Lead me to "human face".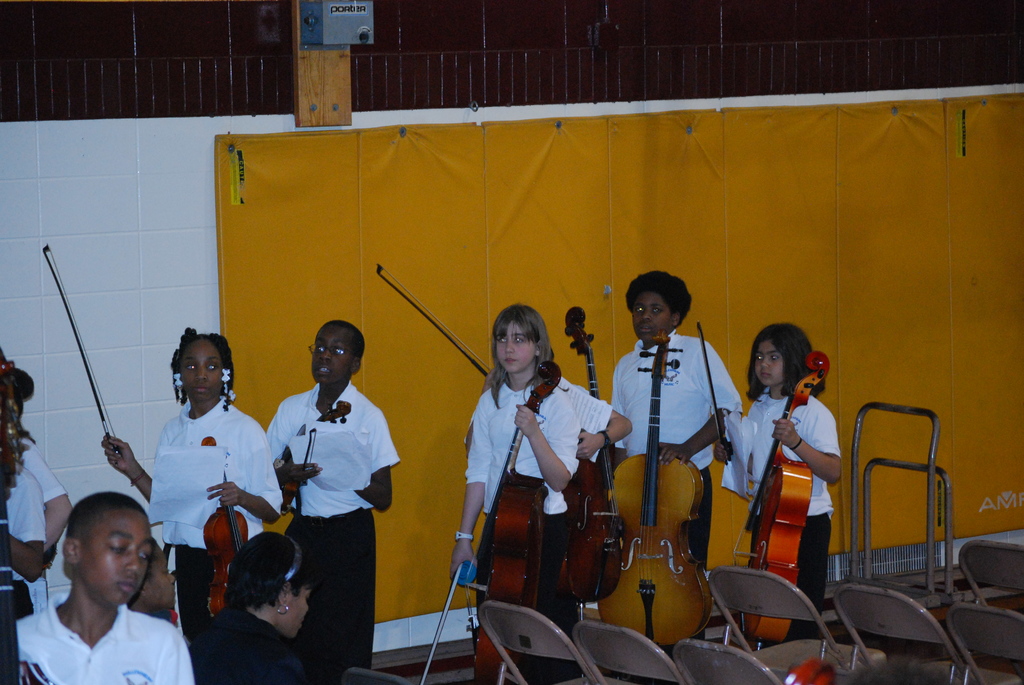
Lead to 285, 577, 311, 638.
